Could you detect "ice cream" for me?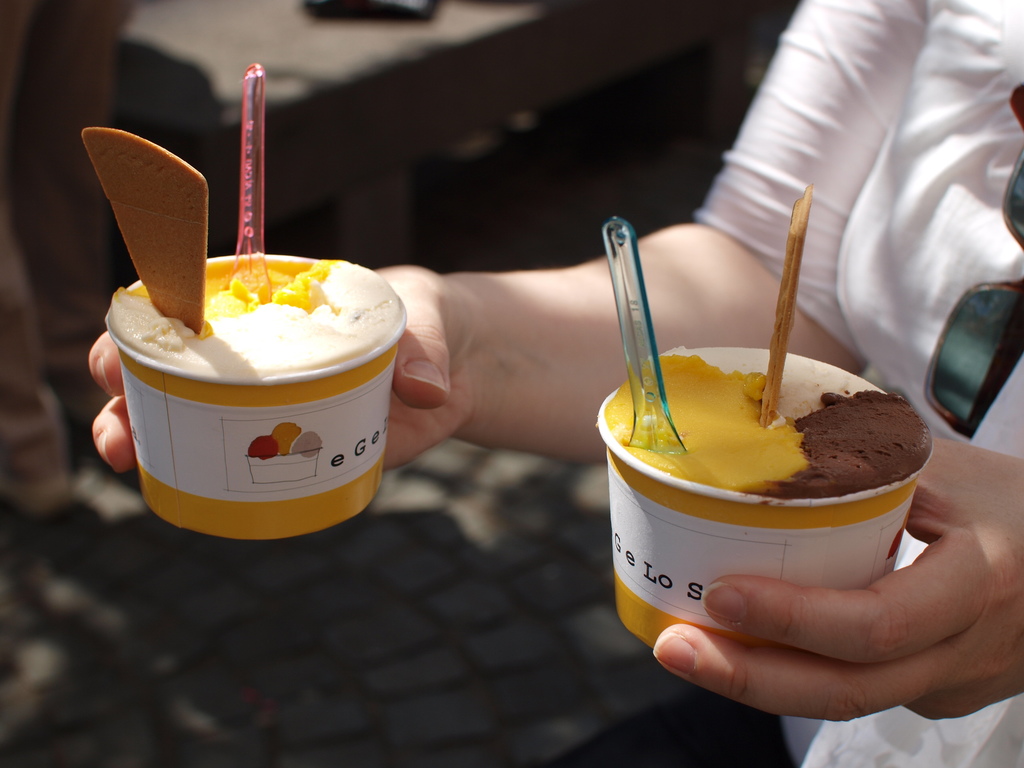
Detection result: <box>101,249,410,388</box>.
